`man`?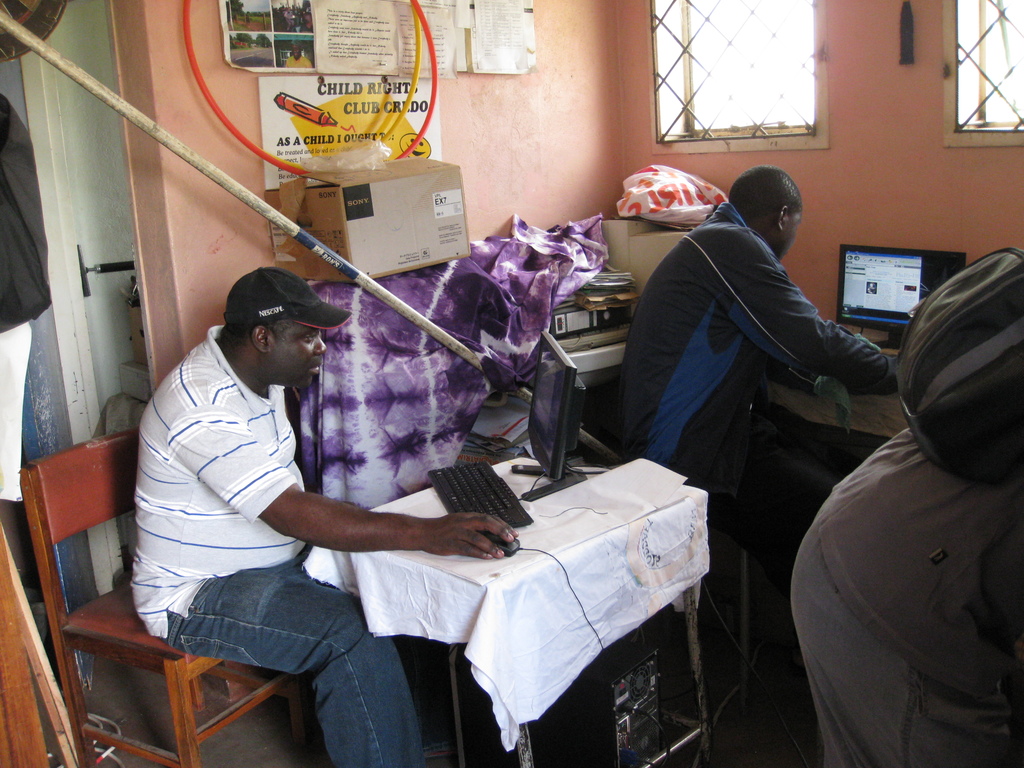
bbox=[128, 264, 518, 767]
